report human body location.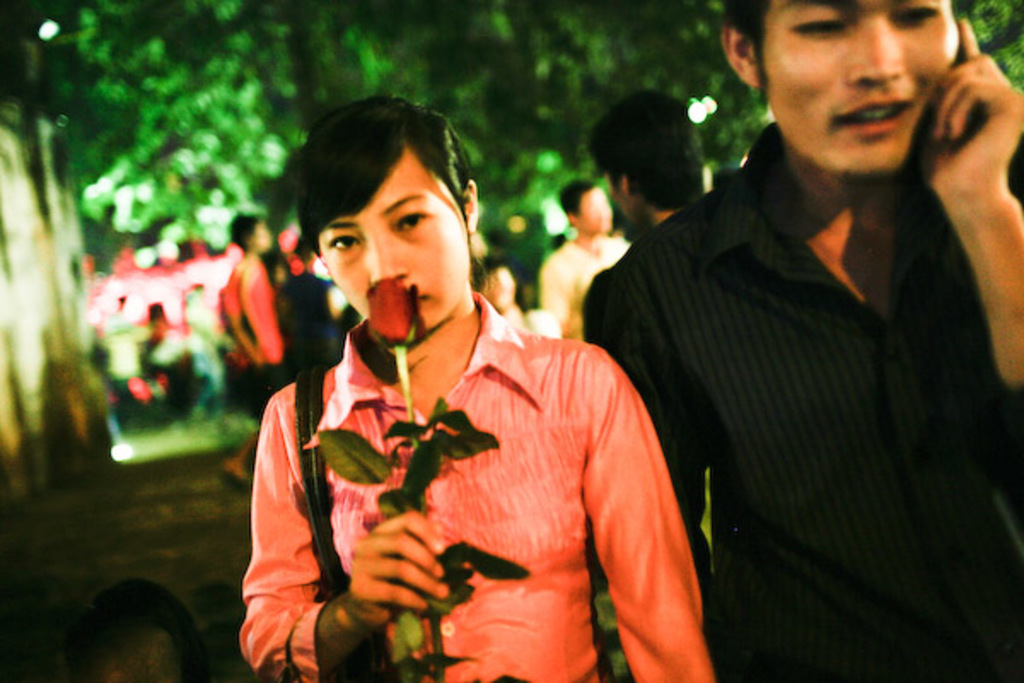
Report: x1=213 y1=123 x2=693 y2=682.
